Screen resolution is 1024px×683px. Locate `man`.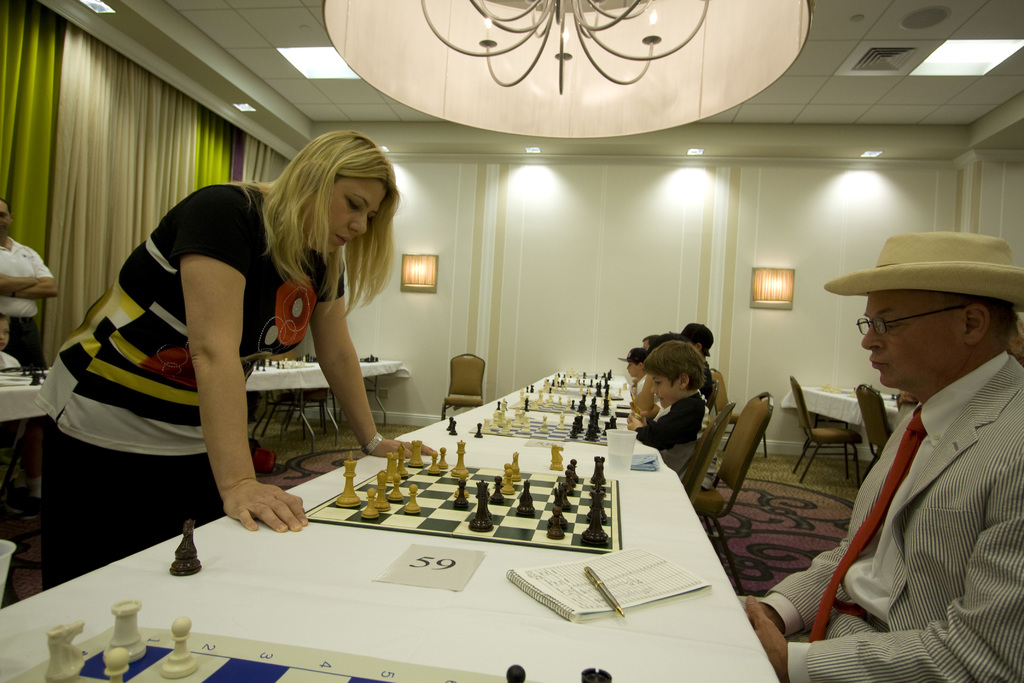
<bbox>732, 233, 1023, 682</bbox>.
